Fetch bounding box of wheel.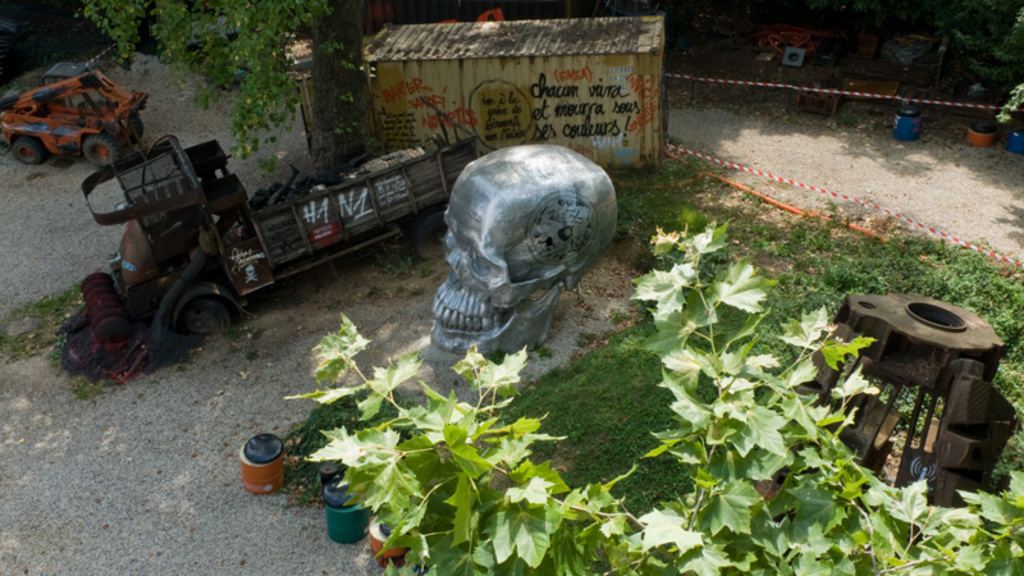
Bbox: left=78, top=132, right=114, bottom=168.
